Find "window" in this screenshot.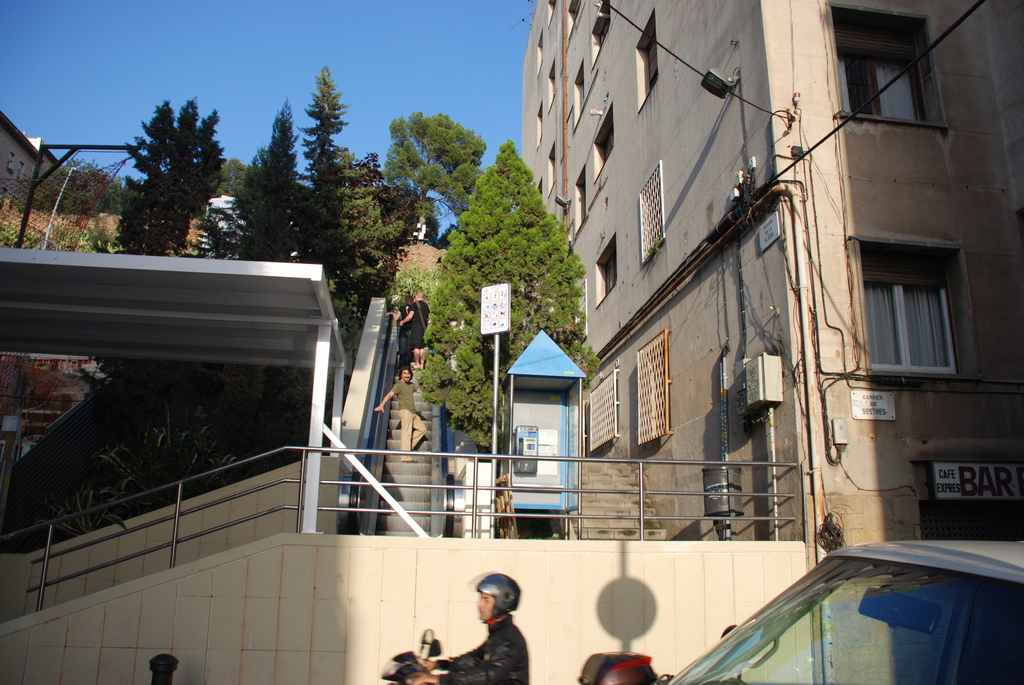
The bounding box for "window" is x1=828 y1=0 x2=950 y2=126.
